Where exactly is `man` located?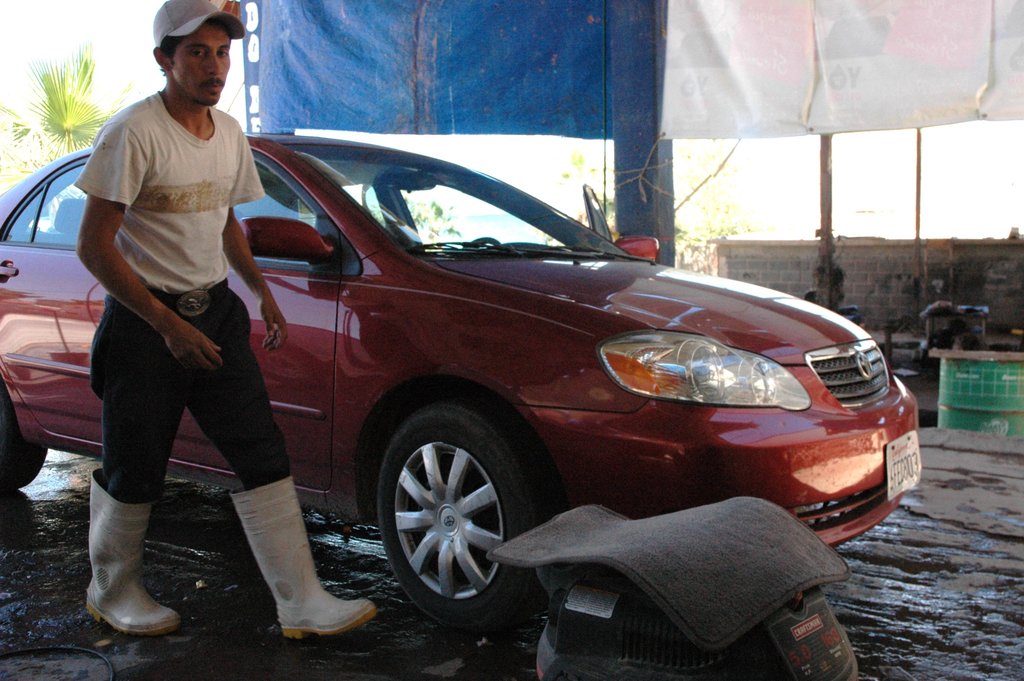
Its bounding box is x1=64, y1=11, x2=294, y2=613.
